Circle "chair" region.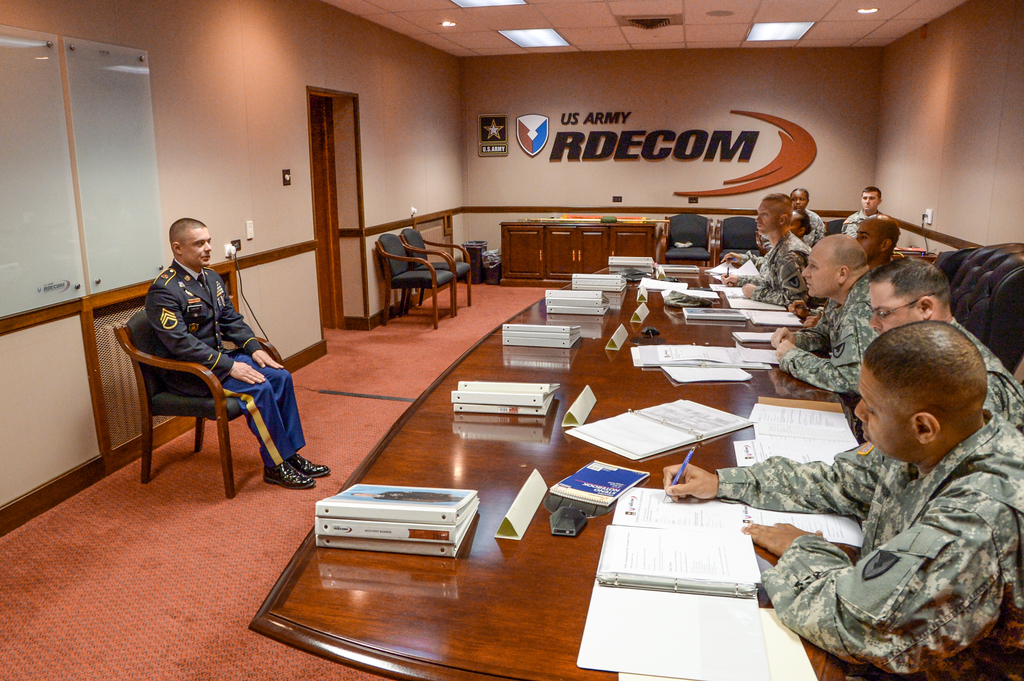
Region: 127 301 308 501.
